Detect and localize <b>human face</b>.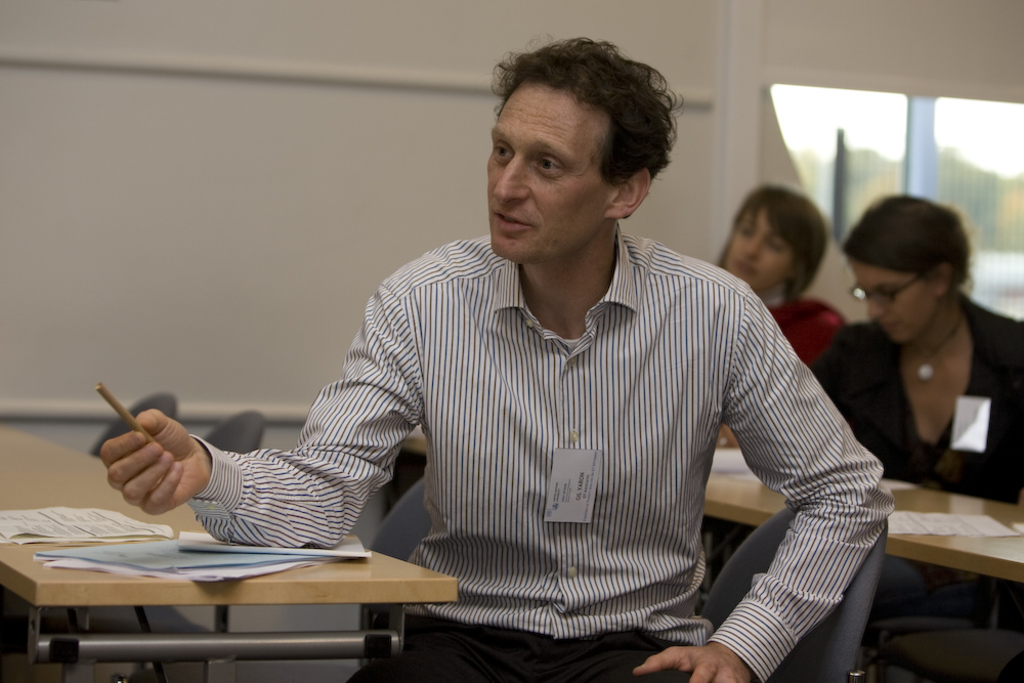
Localized at 727/208/793/289.
